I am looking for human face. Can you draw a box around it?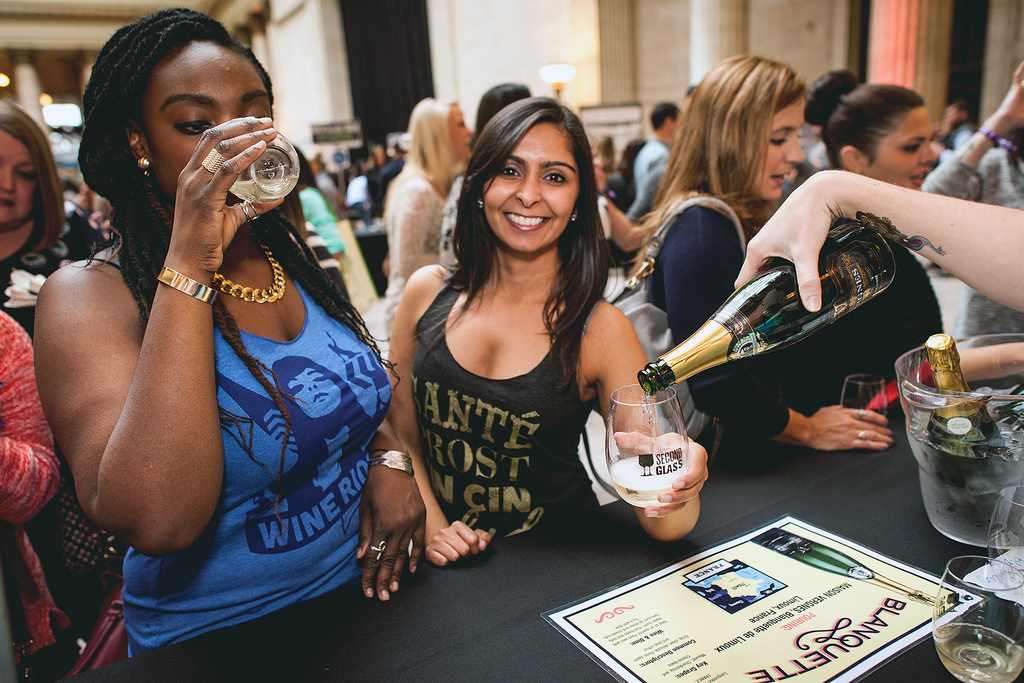
Sure, the bounding box is 150, 52, 271, 194.
